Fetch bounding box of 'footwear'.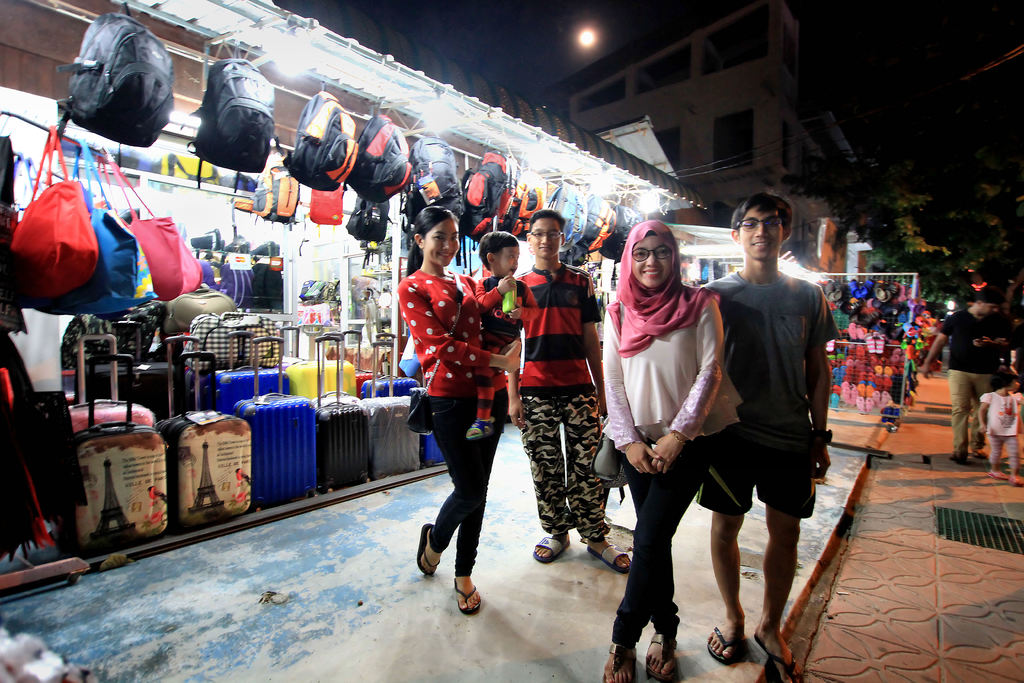
Bbox: [644,628,679,675].
